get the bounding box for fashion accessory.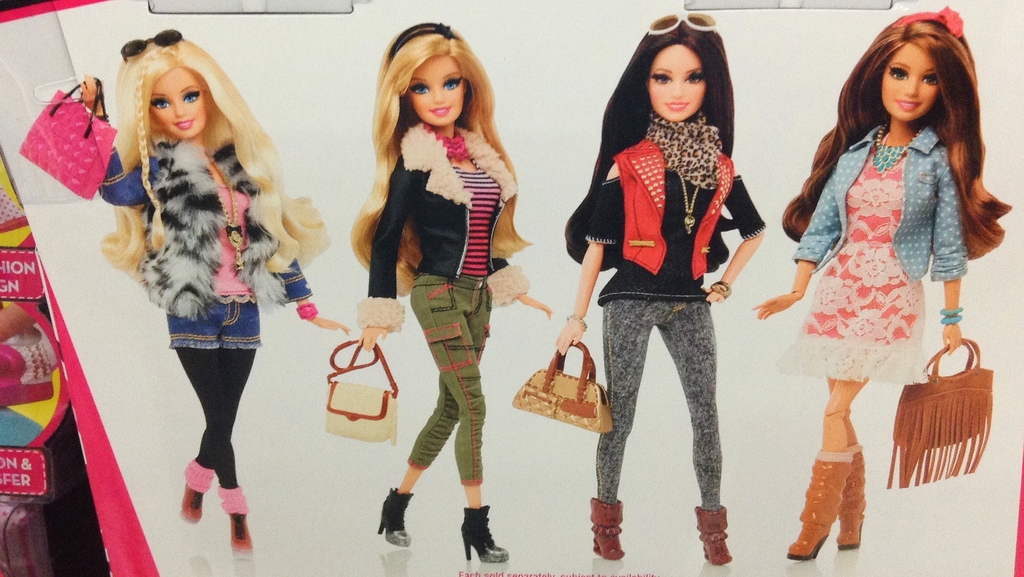
box(121, 27, 184, 60).
